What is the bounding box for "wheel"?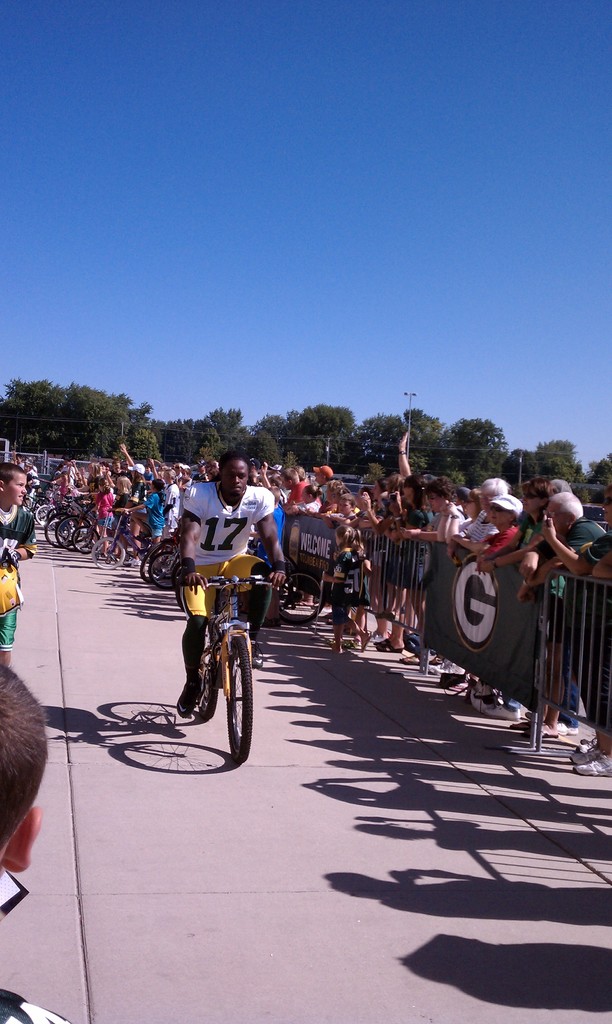
box=[211, 626, 255, 753].
